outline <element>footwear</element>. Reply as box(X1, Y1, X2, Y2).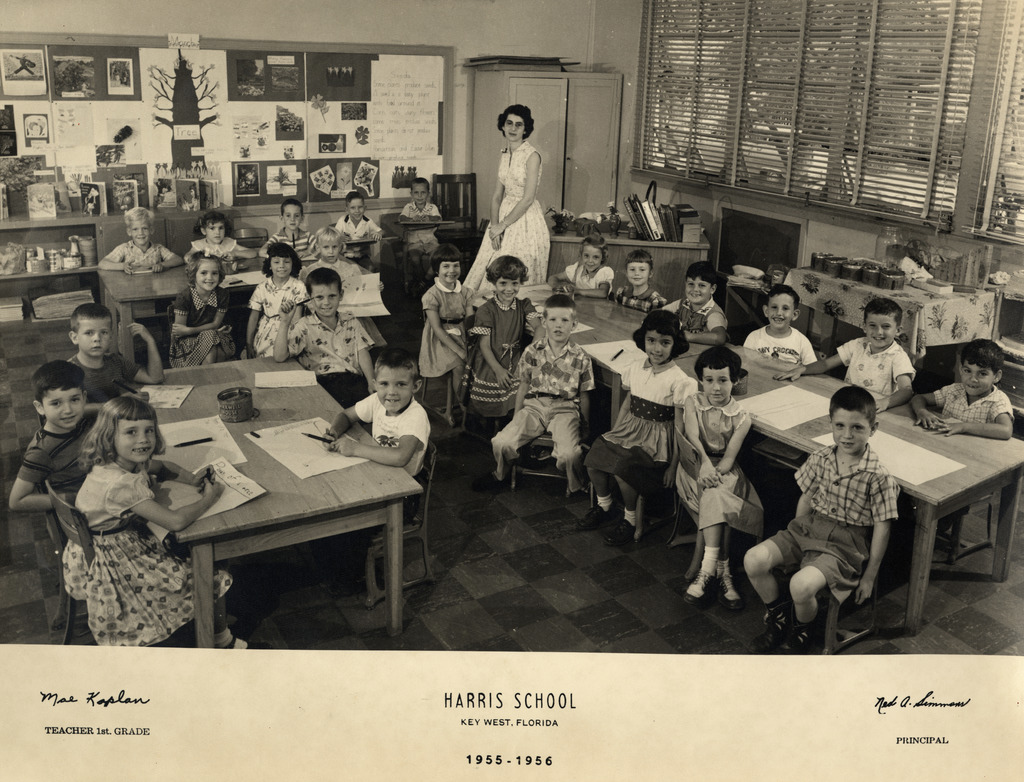
box(484, 471, 511, 490).
